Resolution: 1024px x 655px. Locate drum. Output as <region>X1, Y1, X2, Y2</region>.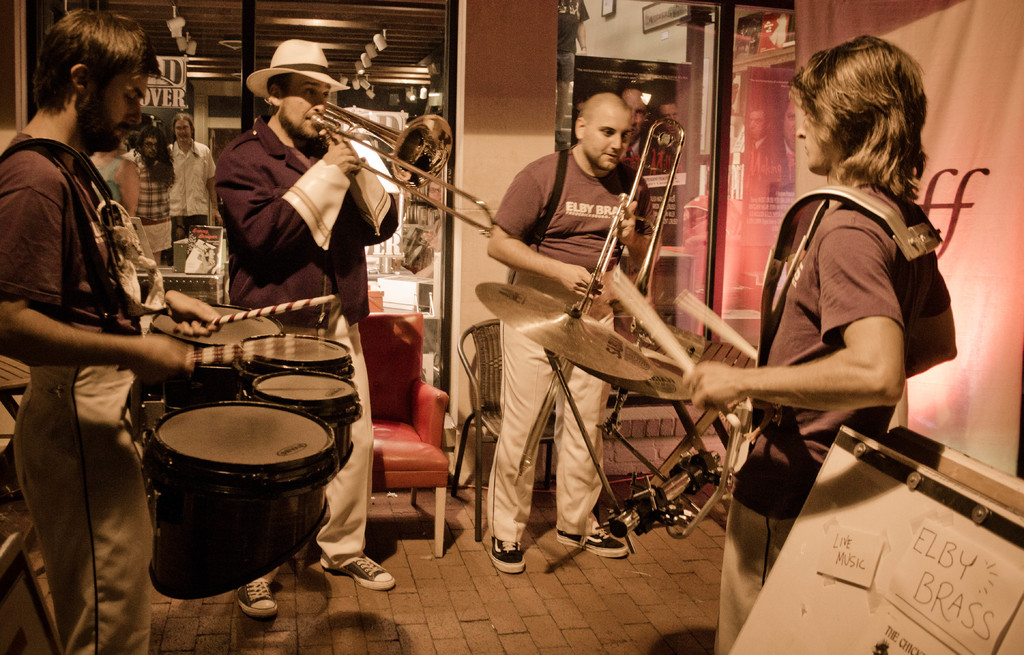
<region>119, 374, 342, 527</region>.
